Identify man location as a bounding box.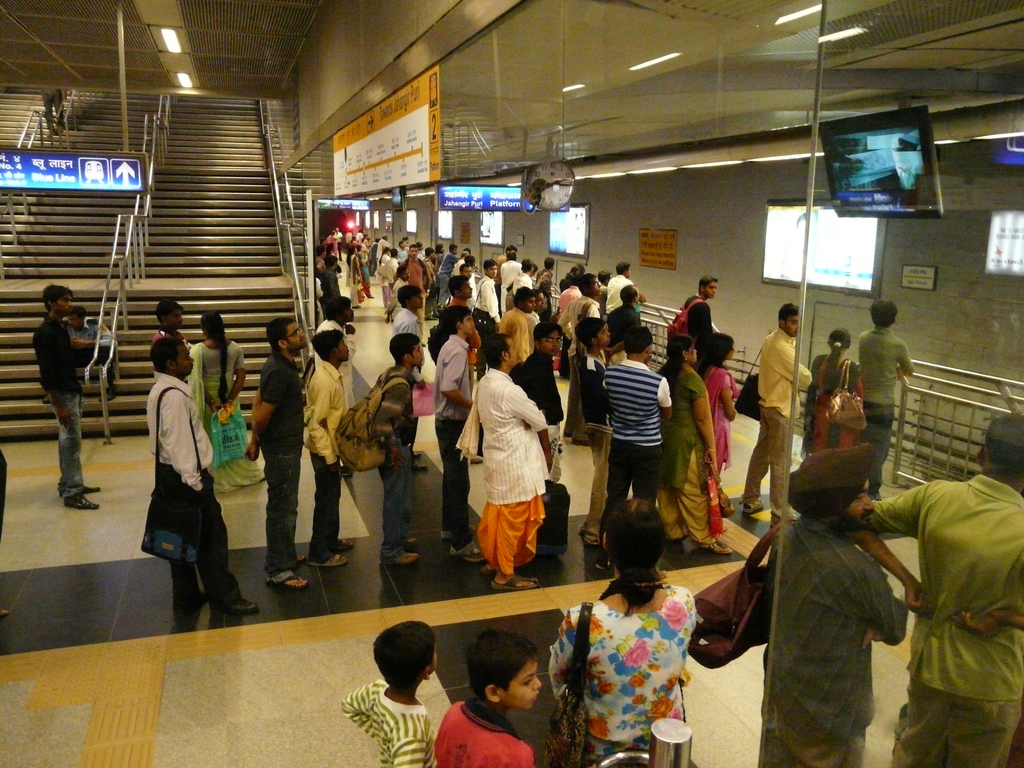
x1=499 y1=287 x2=531 y2=371.
